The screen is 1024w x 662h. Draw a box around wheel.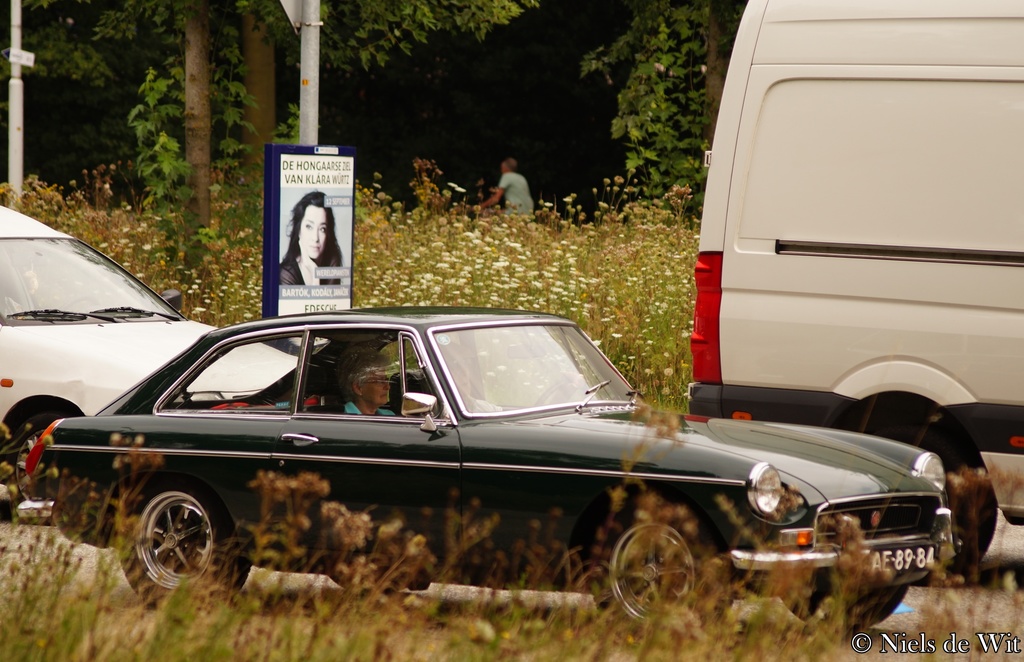
locate(6, 414, 65, 521).
